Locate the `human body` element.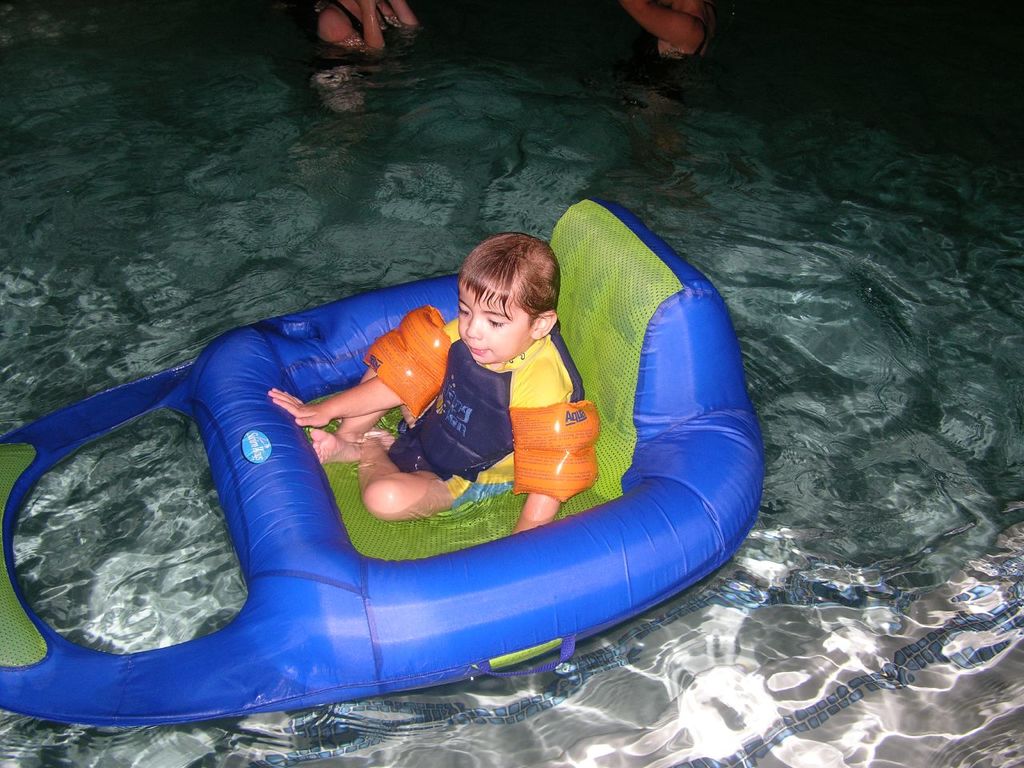
Element bbox: <bbox>269, 237, 599, 539</bbox>.
